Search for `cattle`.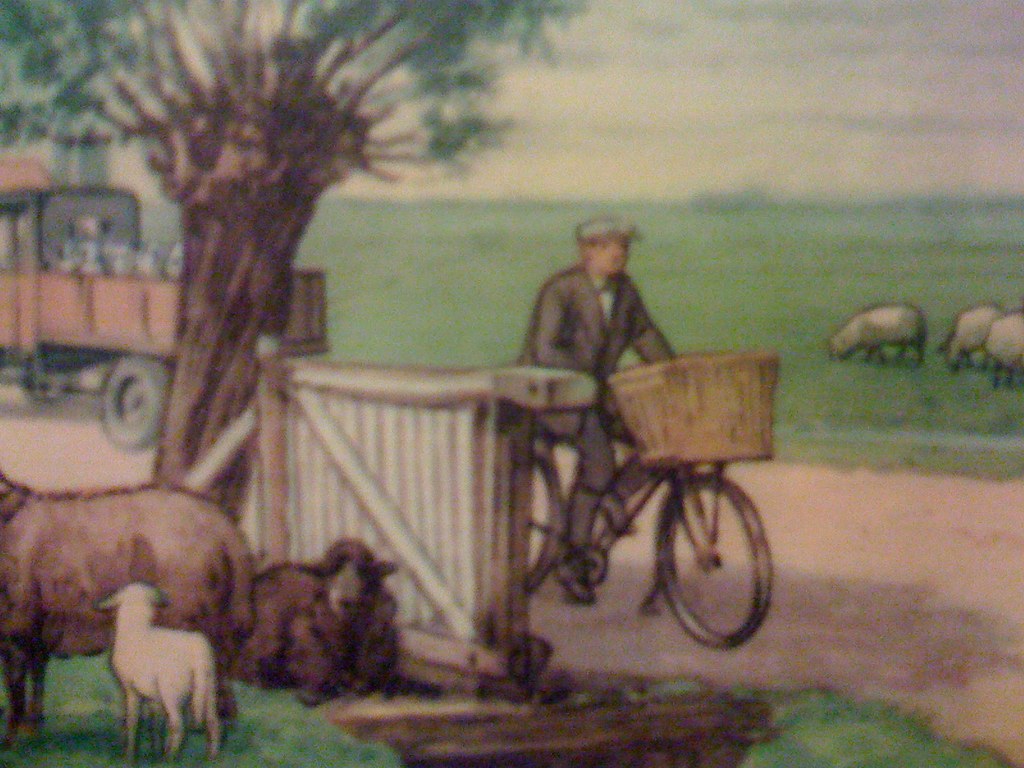
Found at (x1=0, y1=471, x2=255, y2=738).
